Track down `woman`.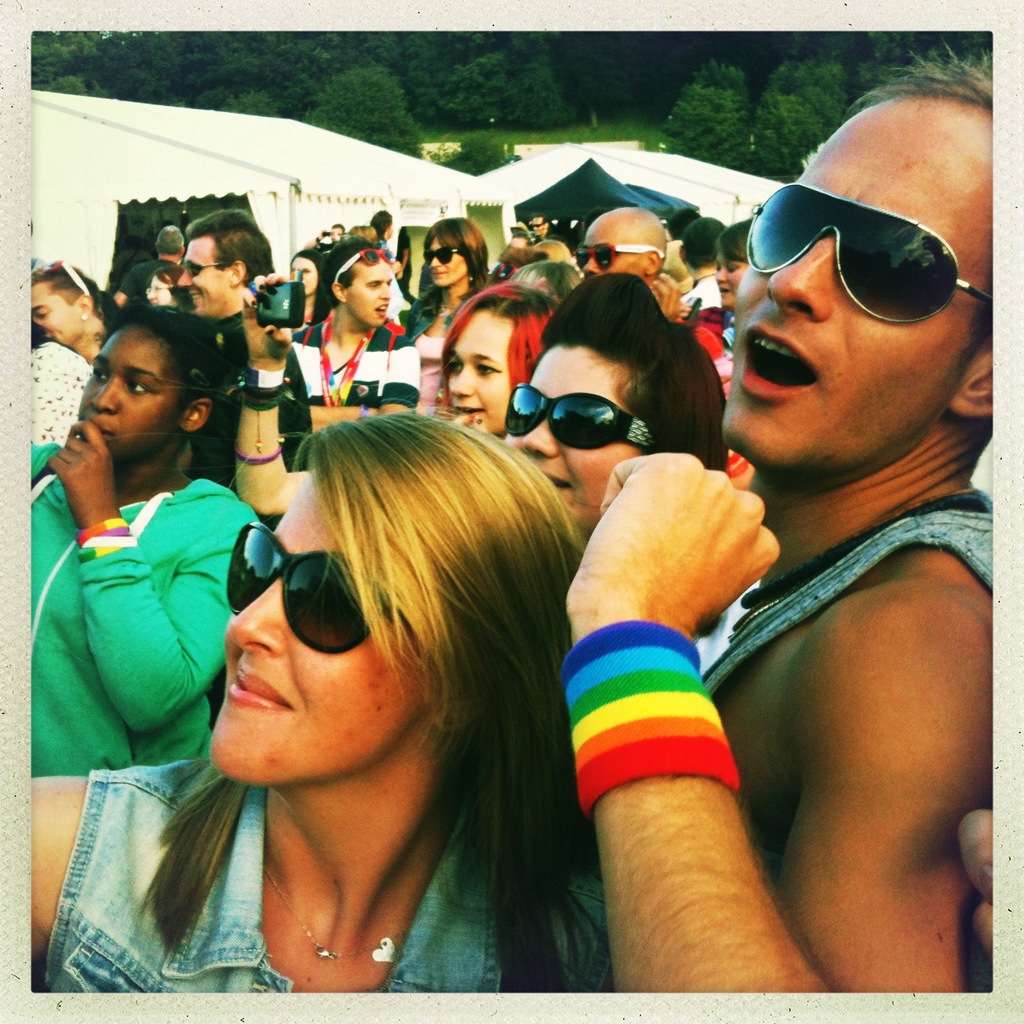
Tracked to box=[685, 221, 753, 369].
